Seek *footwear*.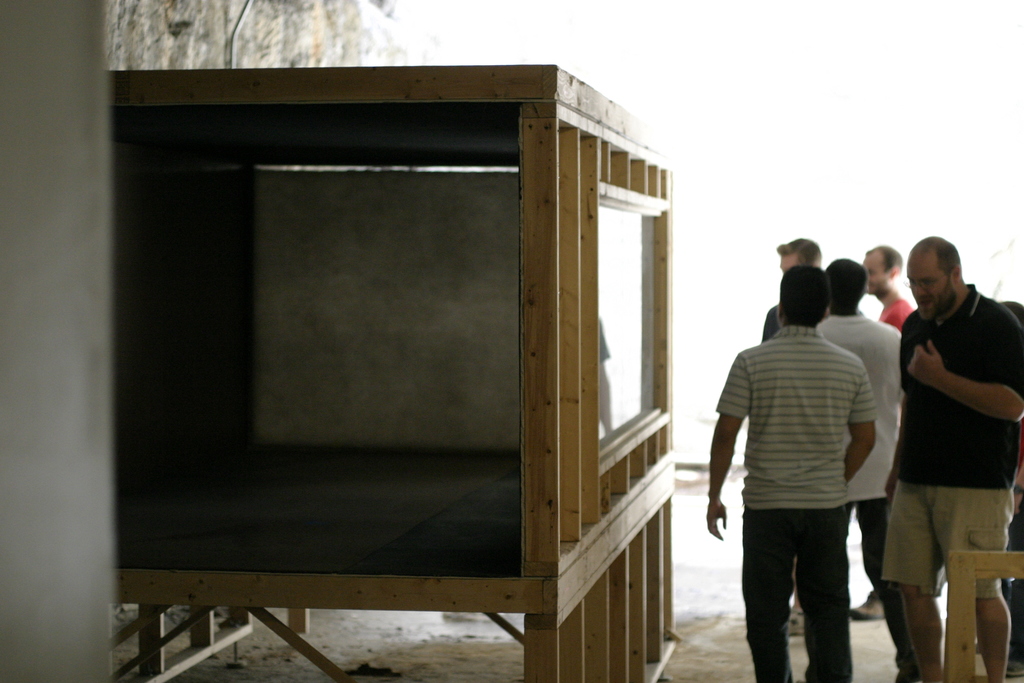
select_region(791, 605, 808, 637).
